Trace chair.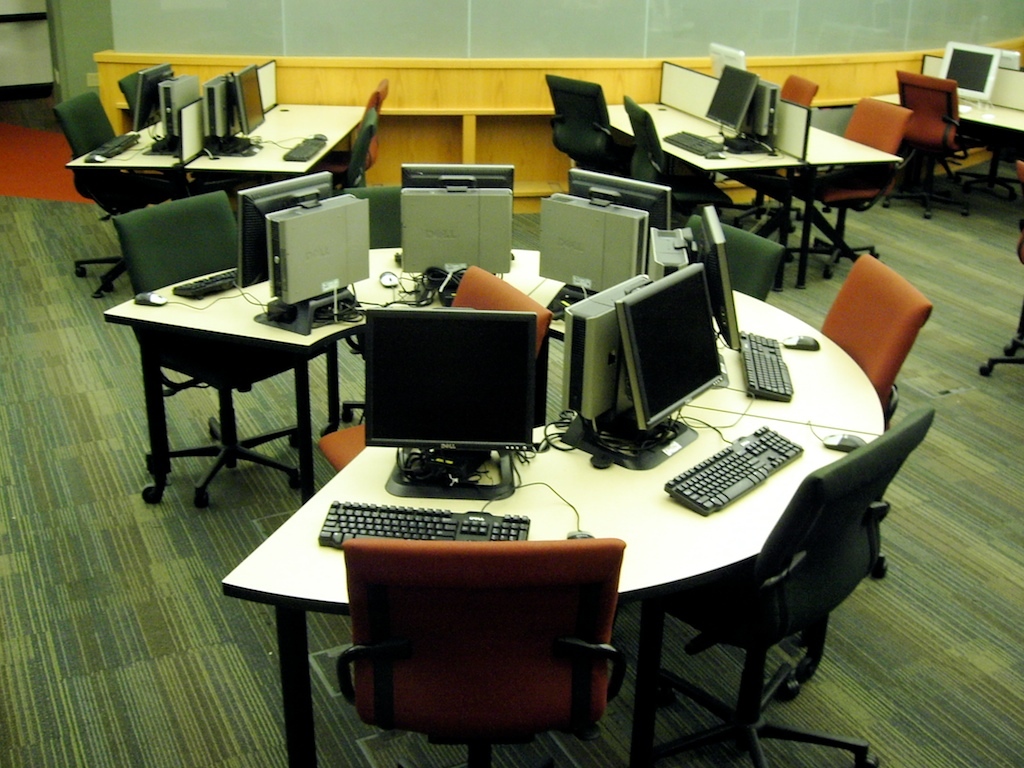
Traced to box=[739, 75, 816, 227].
